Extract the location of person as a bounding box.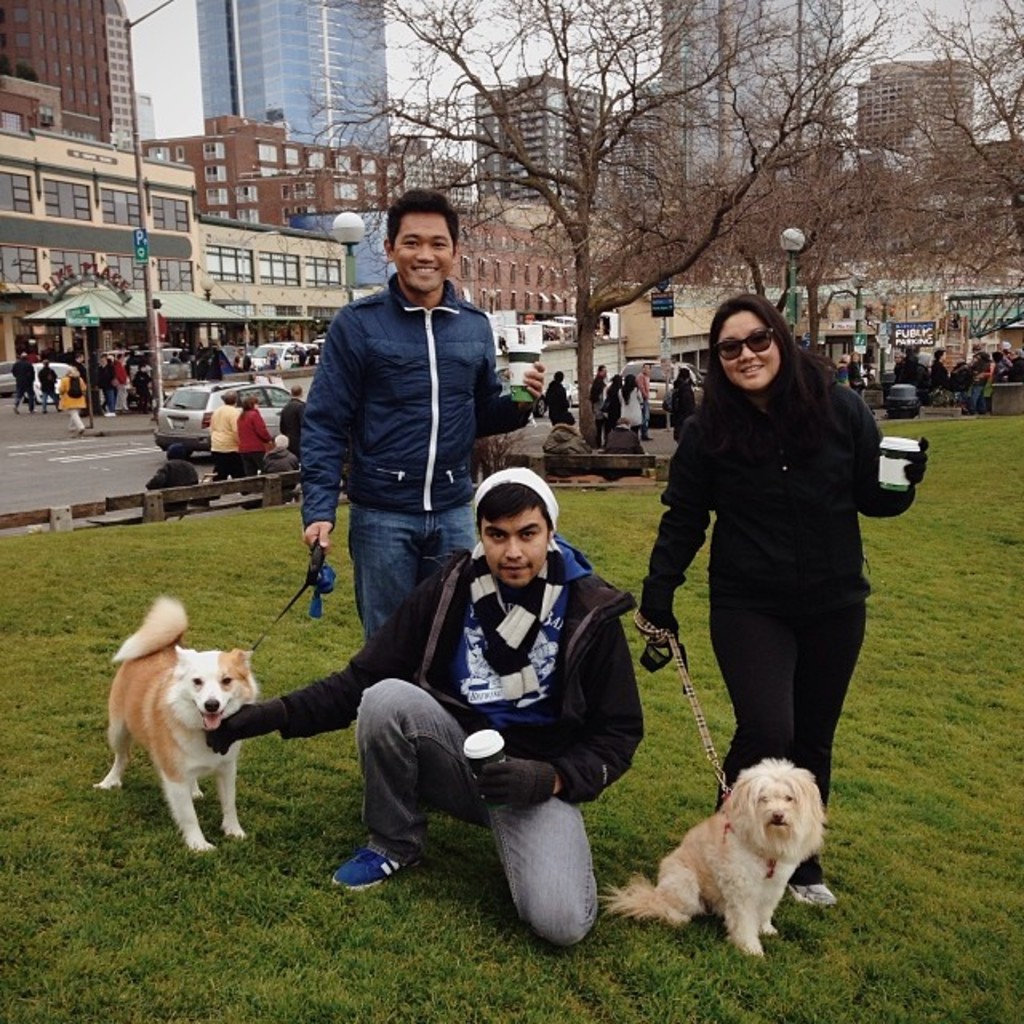
box(206, 387, 248, 450).
